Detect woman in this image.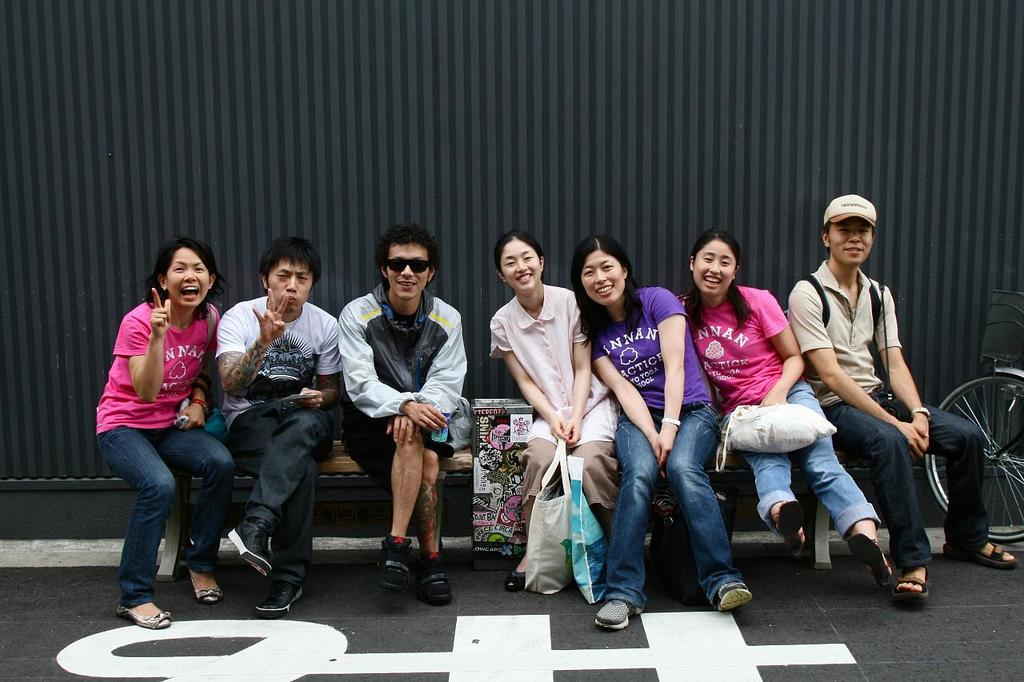
Detection: locate(482, 229, 622, 594).
